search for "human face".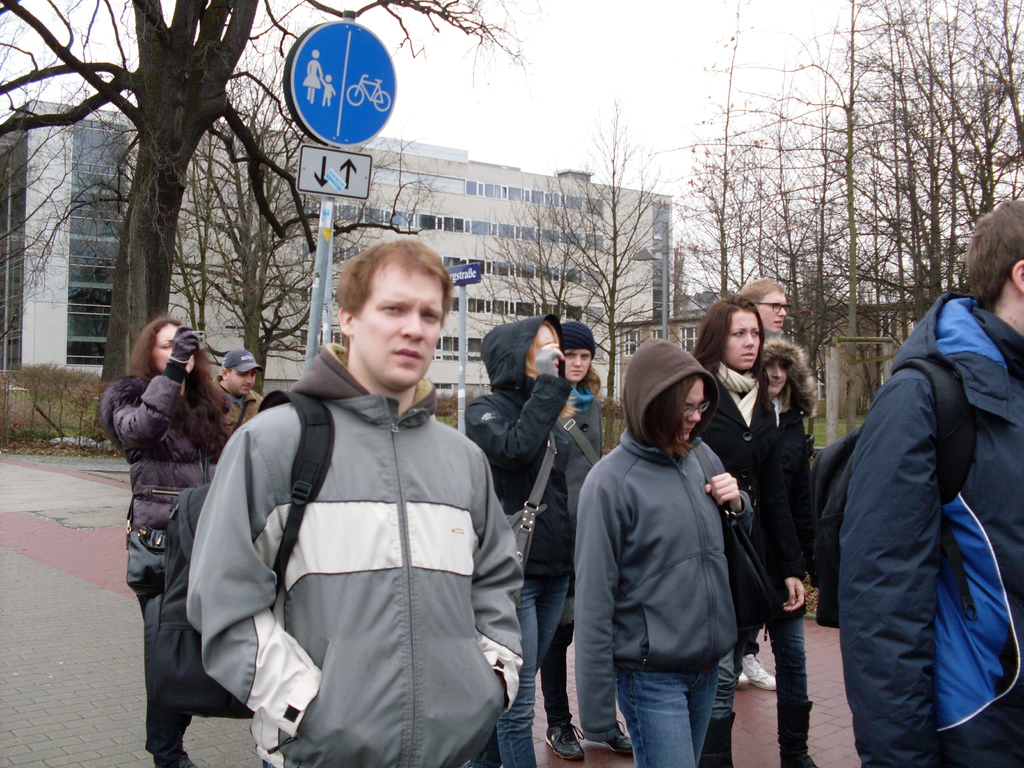
Found at <bbox>721, 315, 763, 369</bbox>.
